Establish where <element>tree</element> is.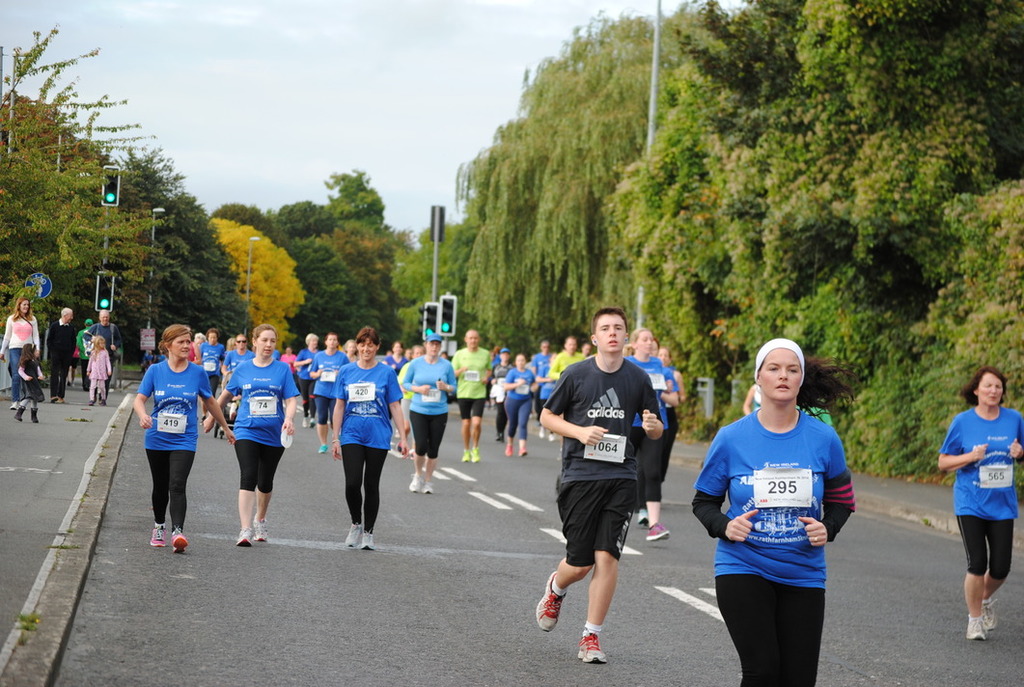
Established at [390, 195, 477, 339].
